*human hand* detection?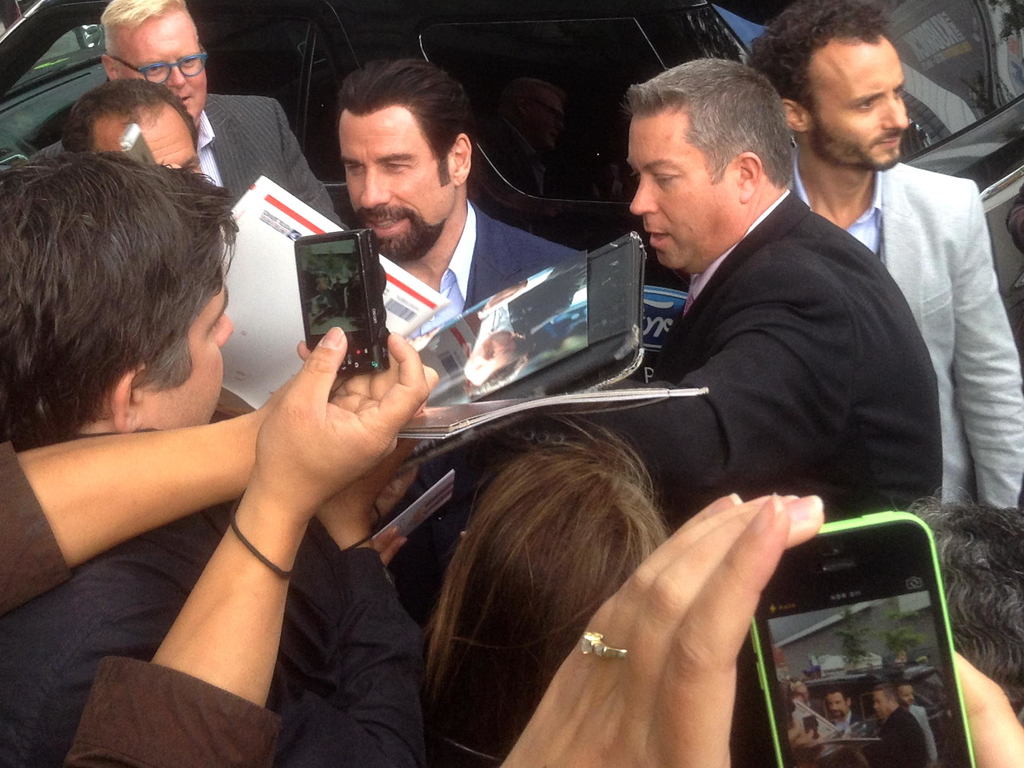
496,491,824,767
